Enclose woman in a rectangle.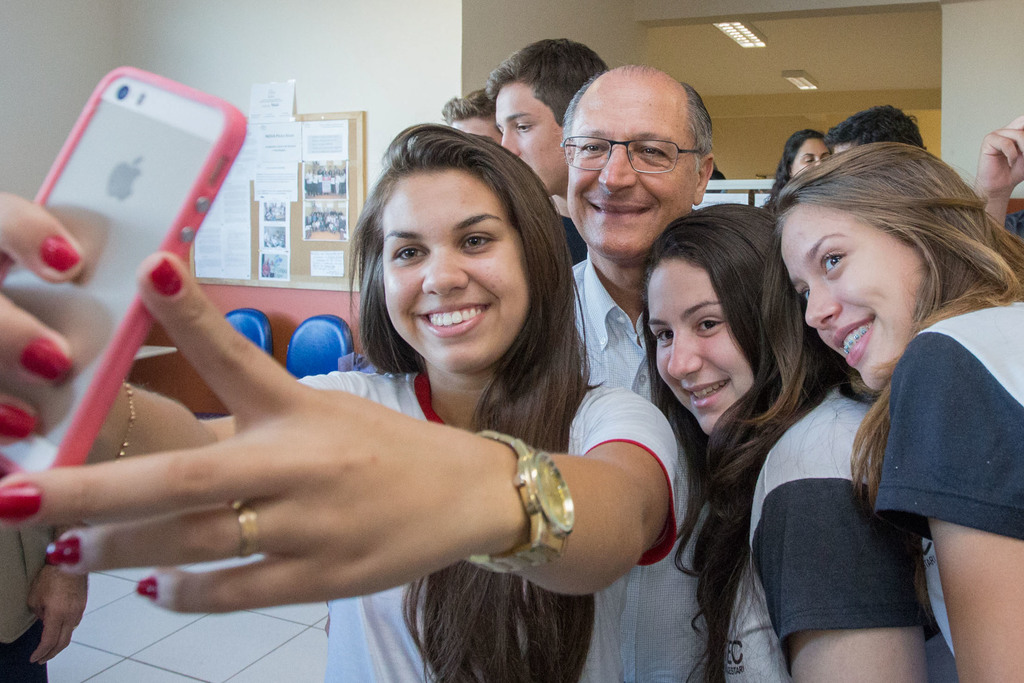
x1=763, y1=128, x2=833, y2=209.
